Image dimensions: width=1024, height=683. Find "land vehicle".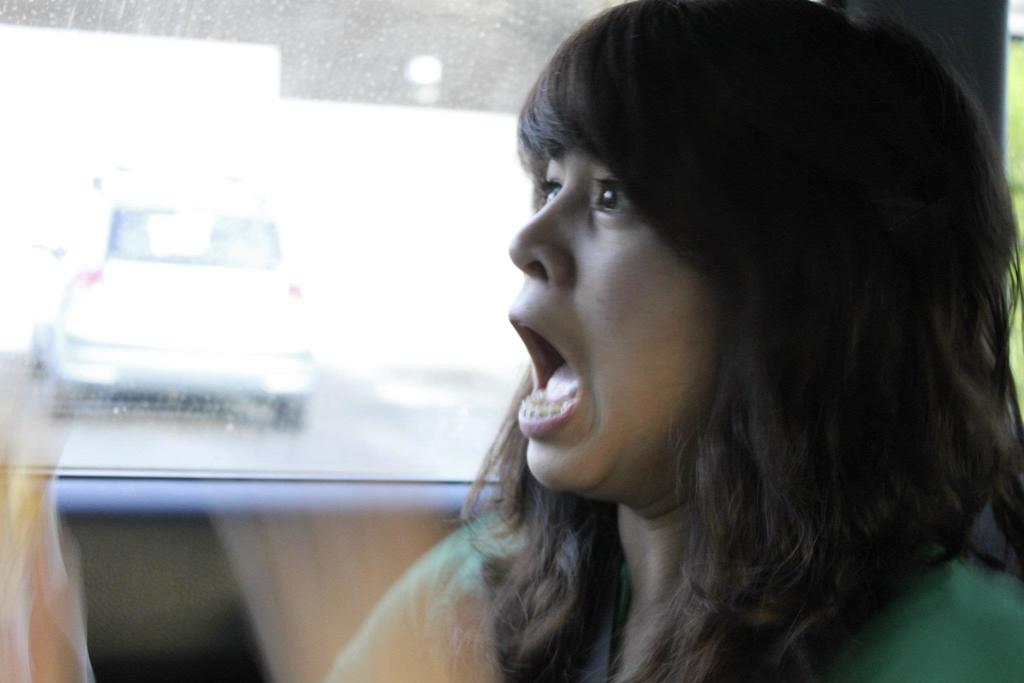
[x1=0, y1=0, x2=1023, y2=682].
